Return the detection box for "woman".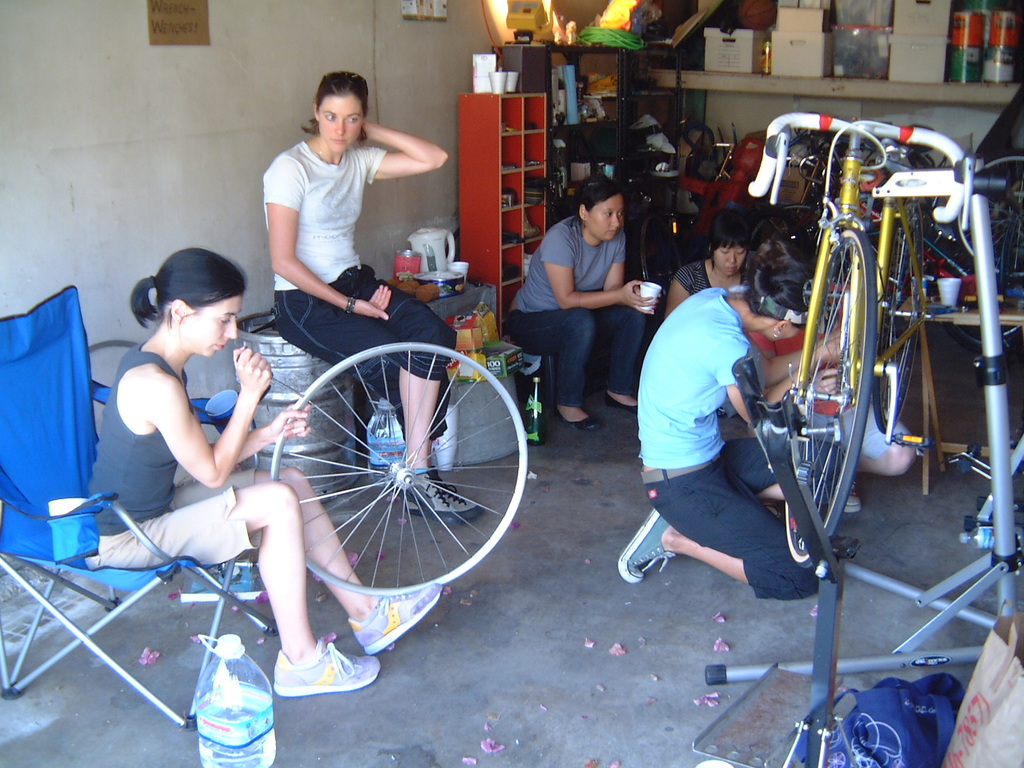
bbox=(264, 72, 480, 524).
